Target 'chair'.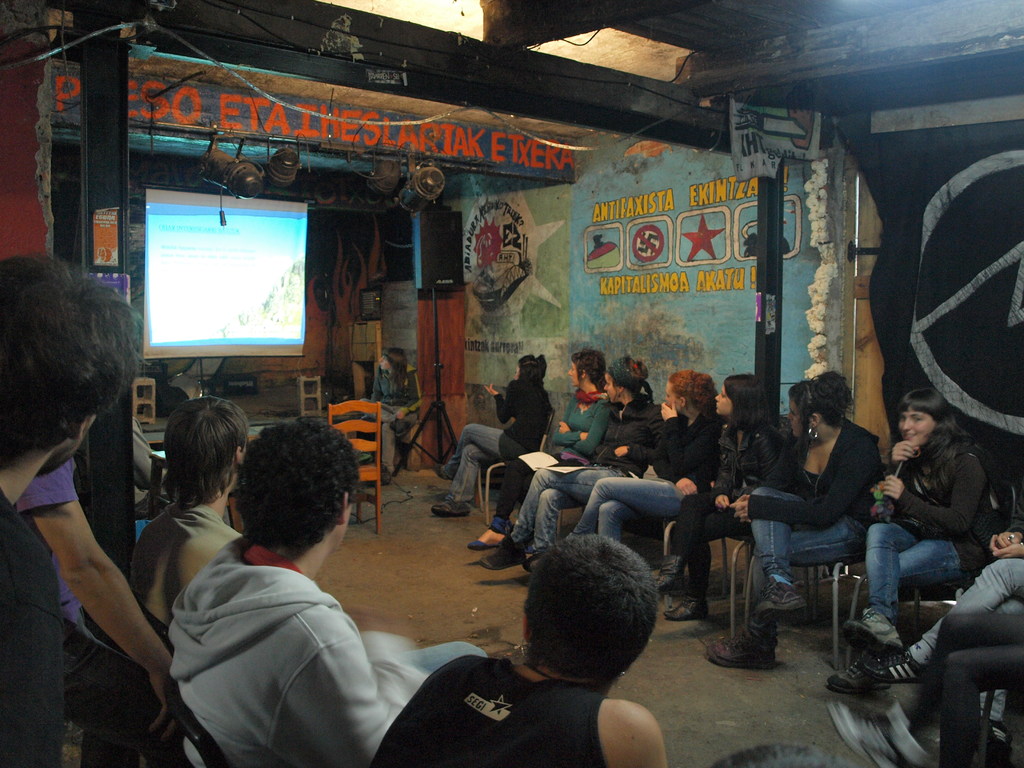
Target region: (469,408,559,522).
